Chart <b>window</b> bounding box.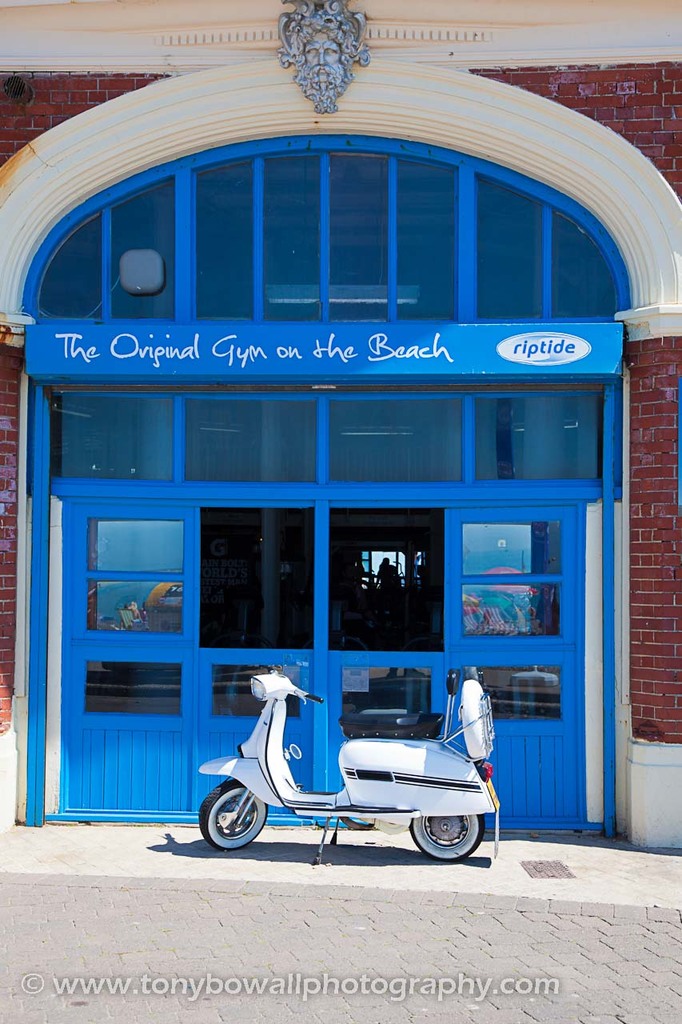
Charted: 468, 178, 545, 324.
